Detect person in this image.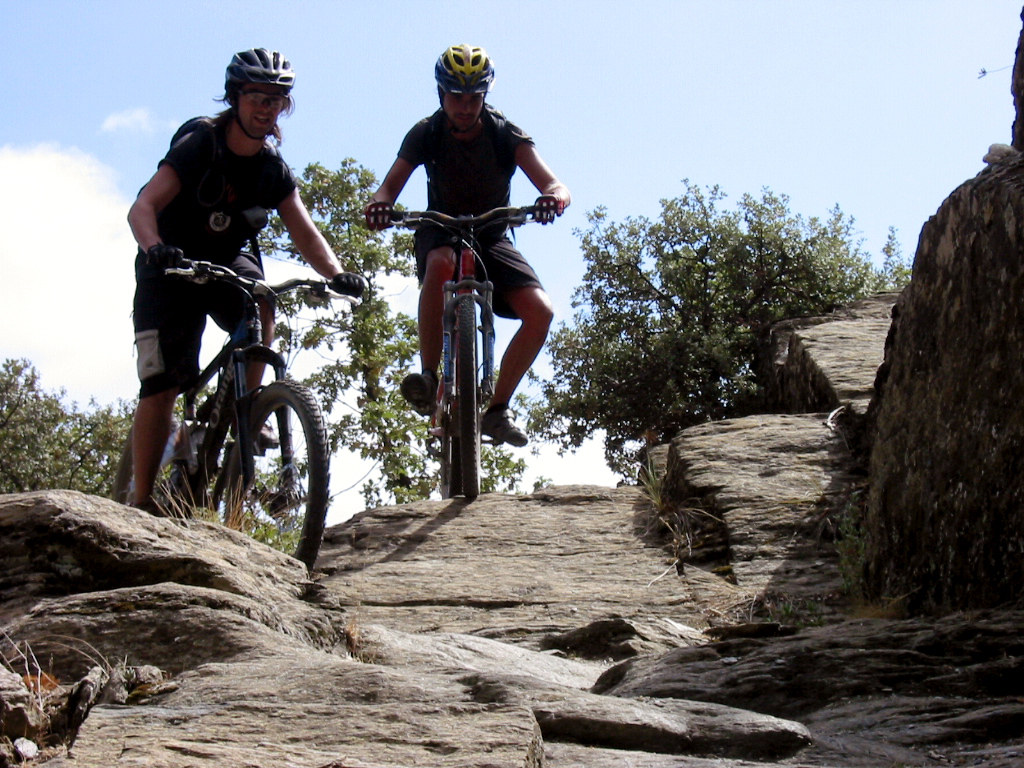
Detection: 126/46/368/515.
